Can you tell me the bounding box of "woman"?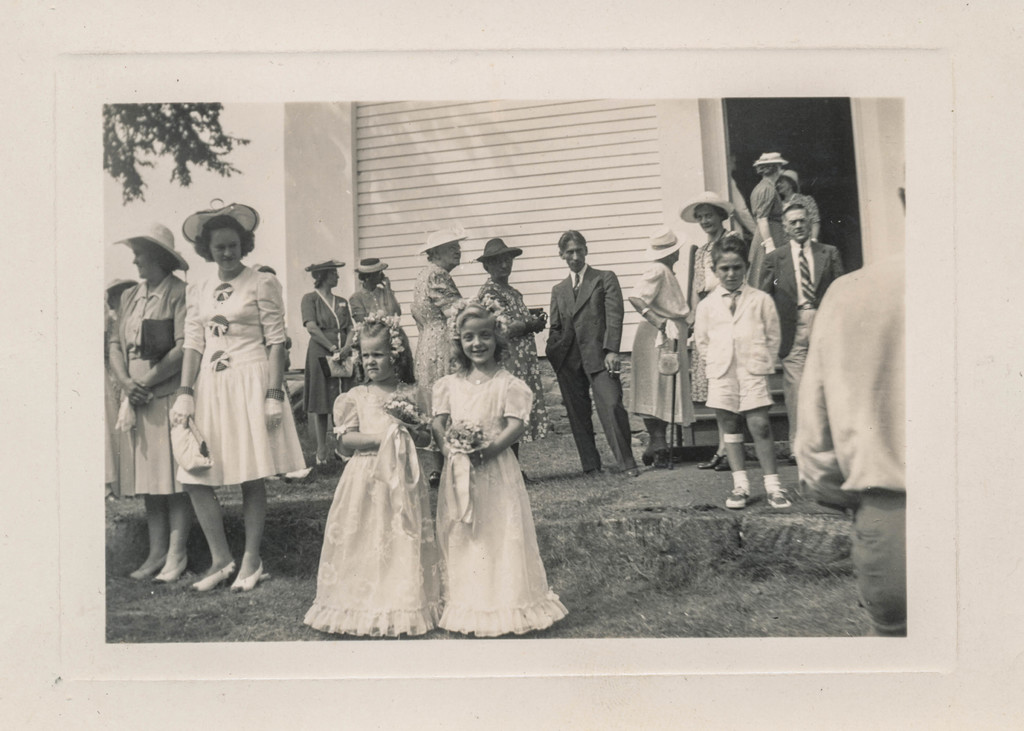
crop(341, 253, 401, 323).
